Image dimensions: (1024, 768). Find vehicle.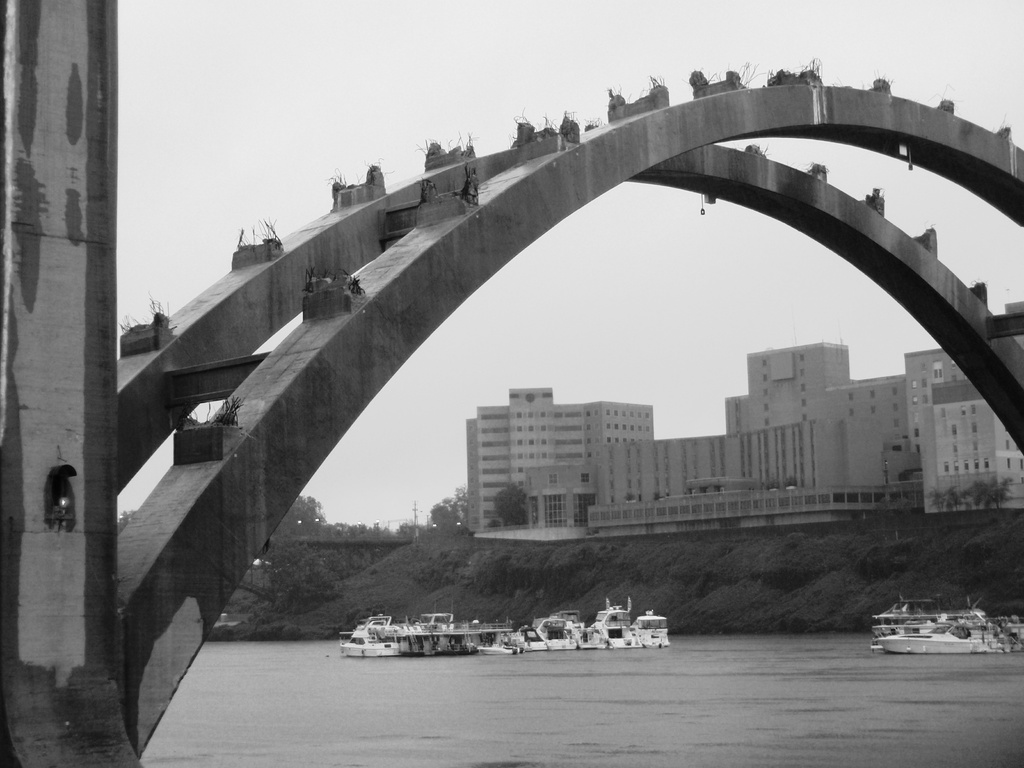
x1=633, y1=608, x2=669, y2=651.
